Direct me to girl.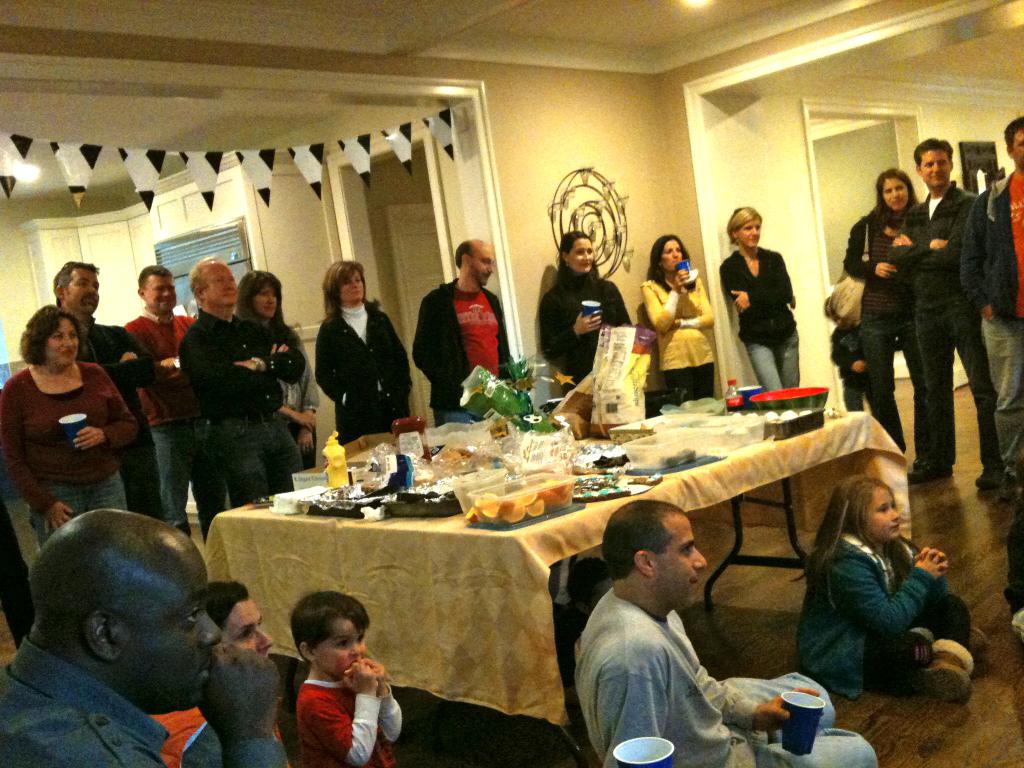
Direction: (x1=540, y1=232, x2=630, y2=392).
